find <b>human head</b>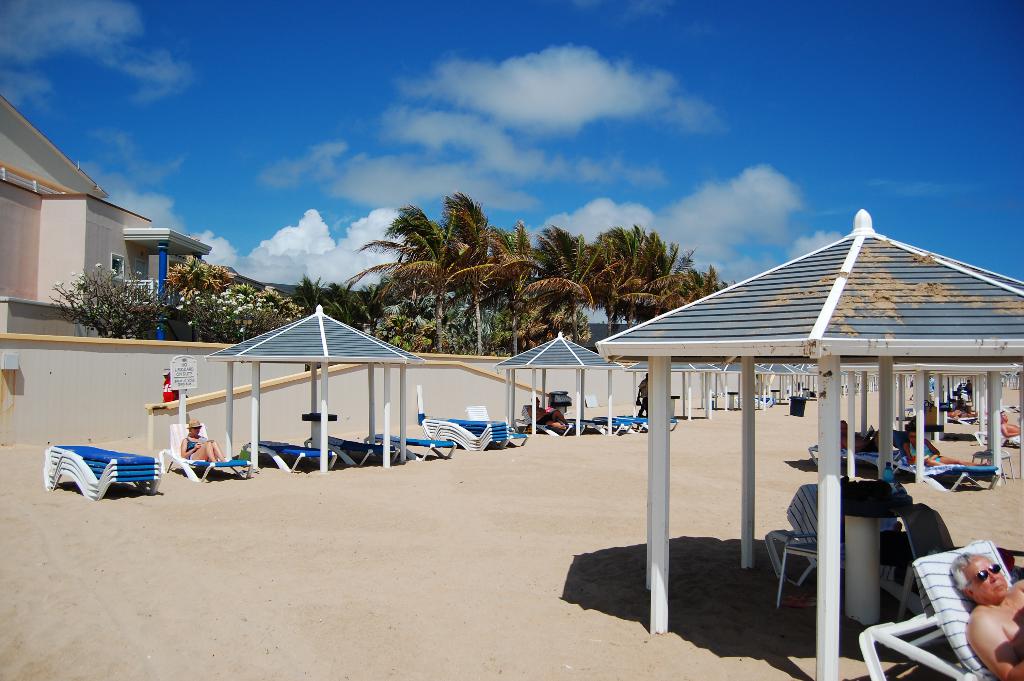
l=906, t=426, r=916, b=444
